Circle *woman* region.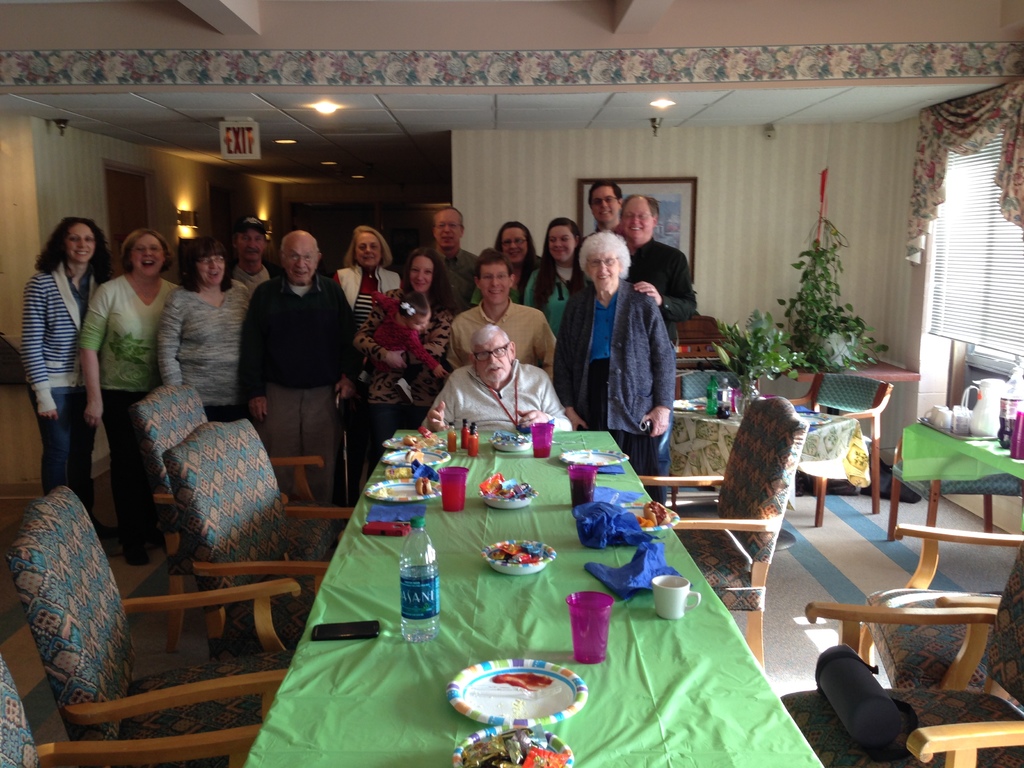
Region: box=[14, 198, 103, 546].
